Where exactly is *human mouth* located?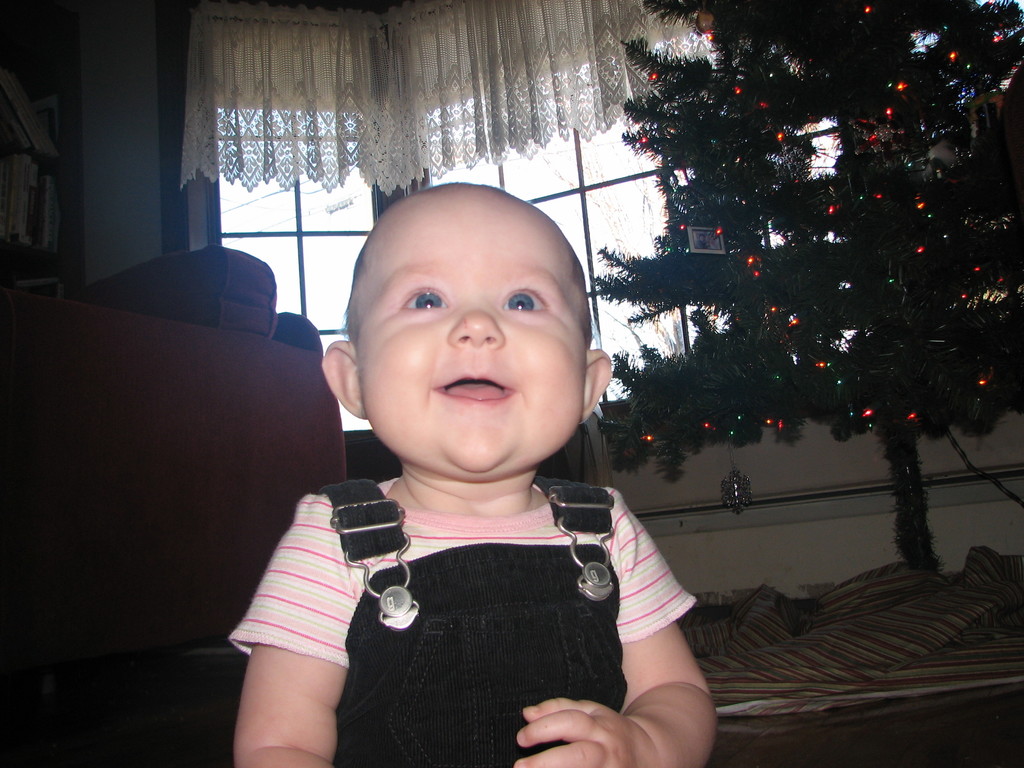
Its bounding box is 424 358 522 415.
